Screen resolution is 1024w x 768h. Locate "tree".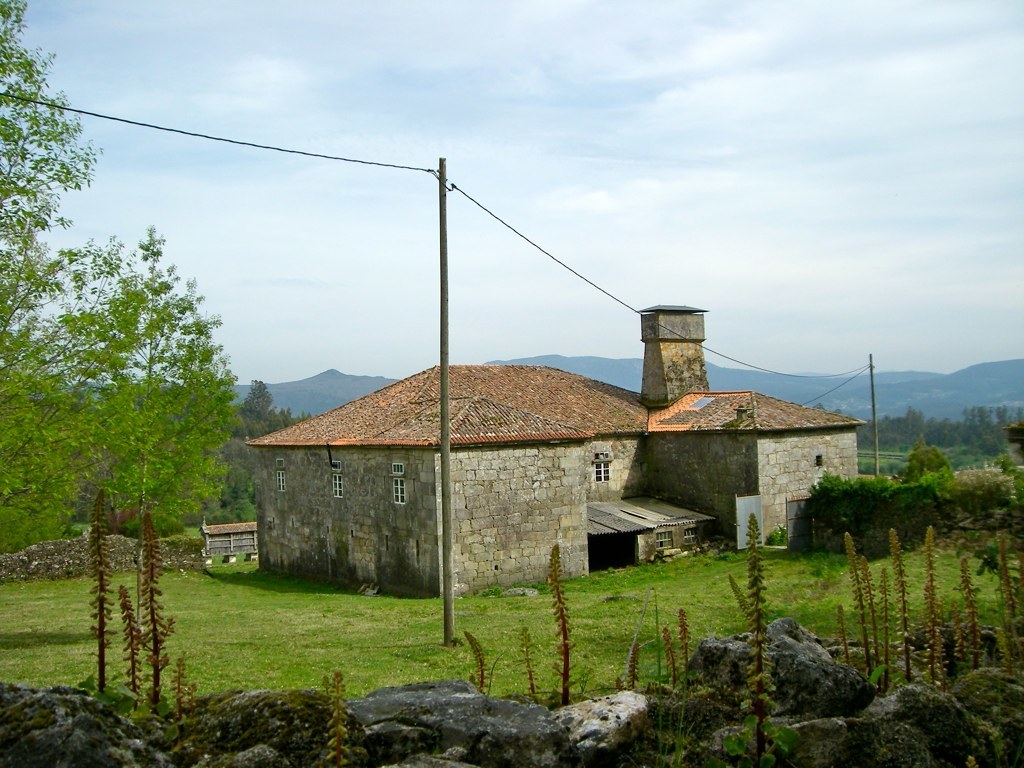
box=[36, 200, 244, 631].
